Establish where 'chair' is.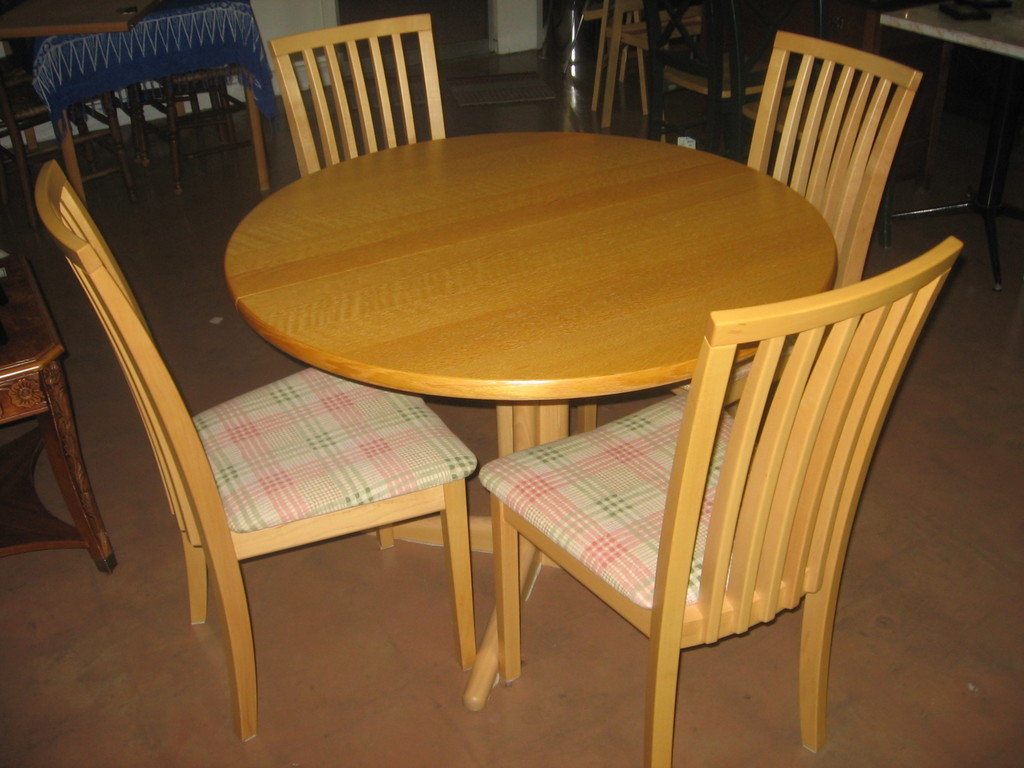
Established at x1=266, y1=13, x2=451, y2=177.
